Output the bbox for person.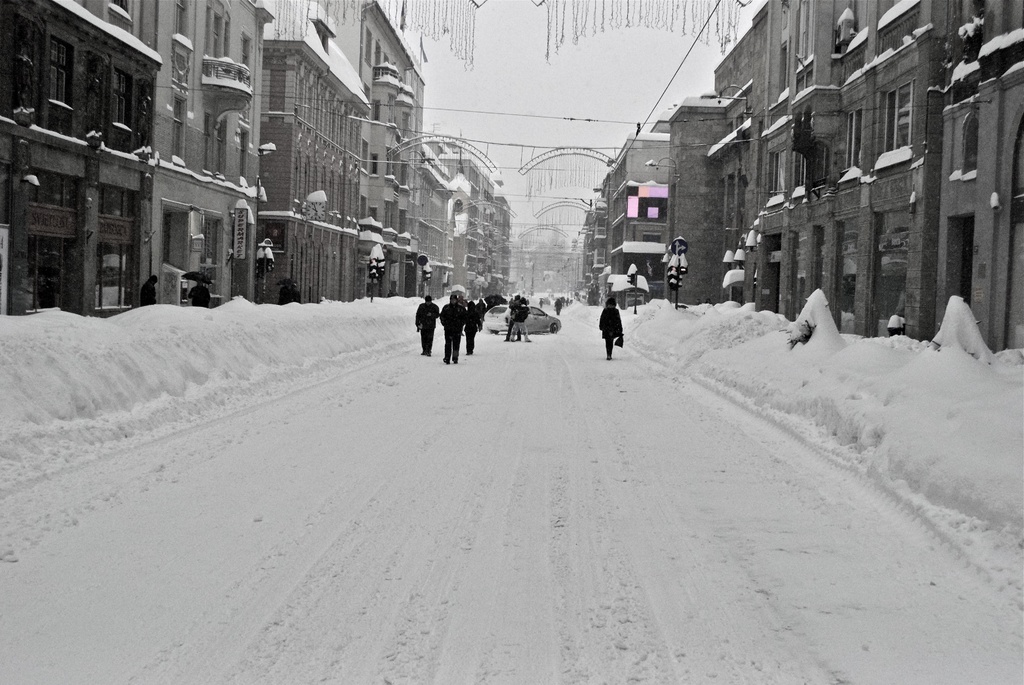
[604,296,623,351].
